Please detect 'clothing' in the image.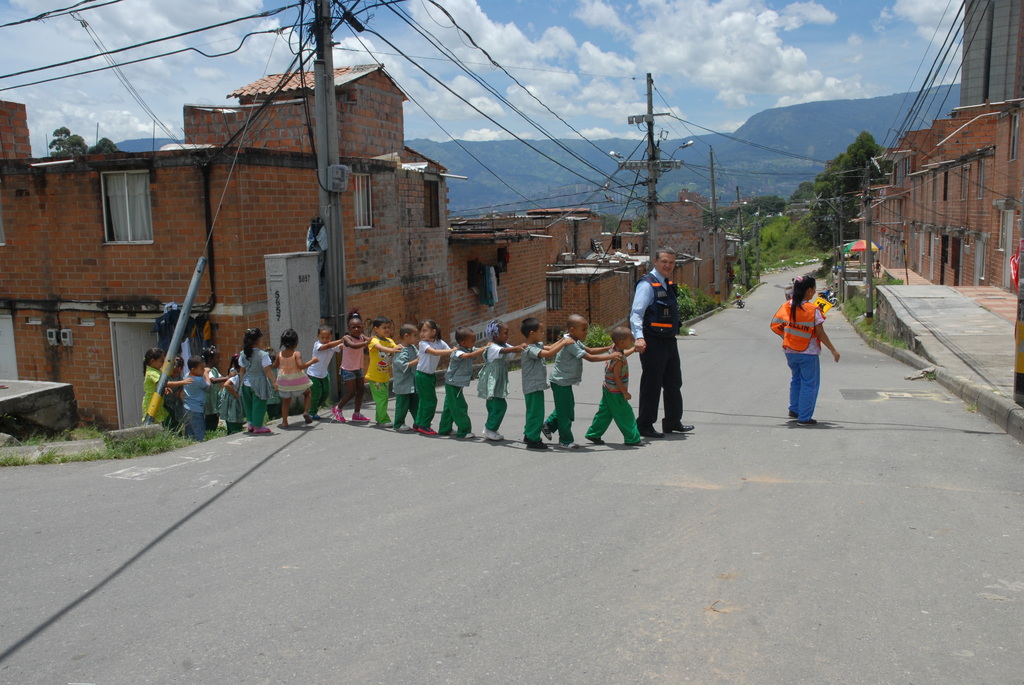
141:366:163:422.
